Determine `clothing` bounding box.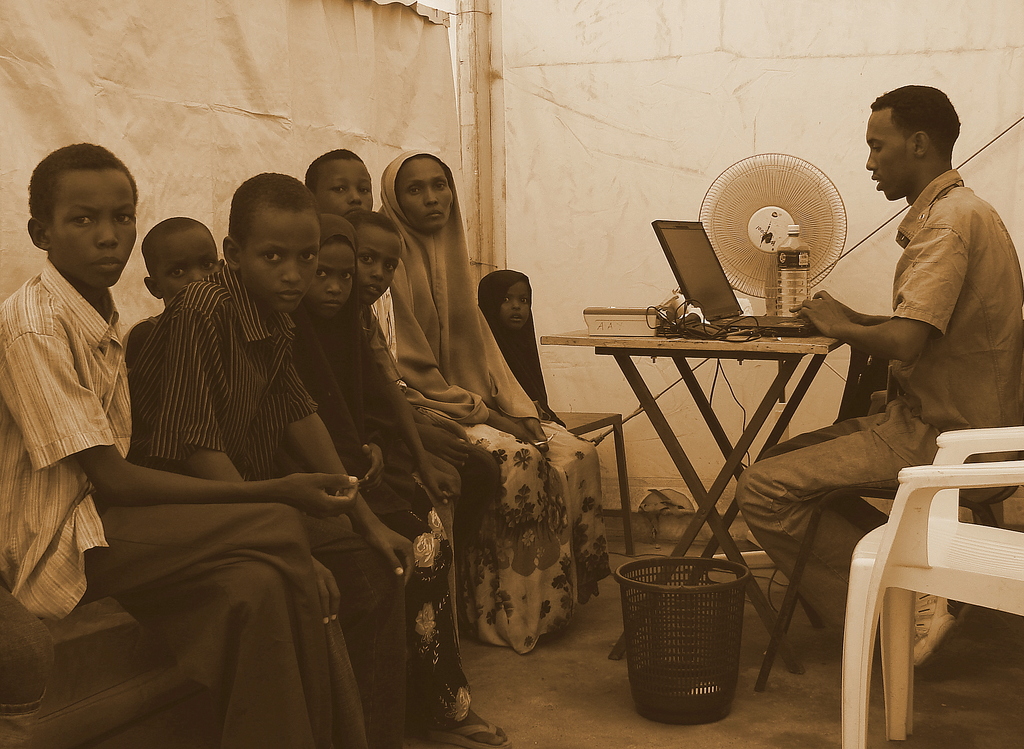
Determined: Rect(479, 268, 562, 424).
